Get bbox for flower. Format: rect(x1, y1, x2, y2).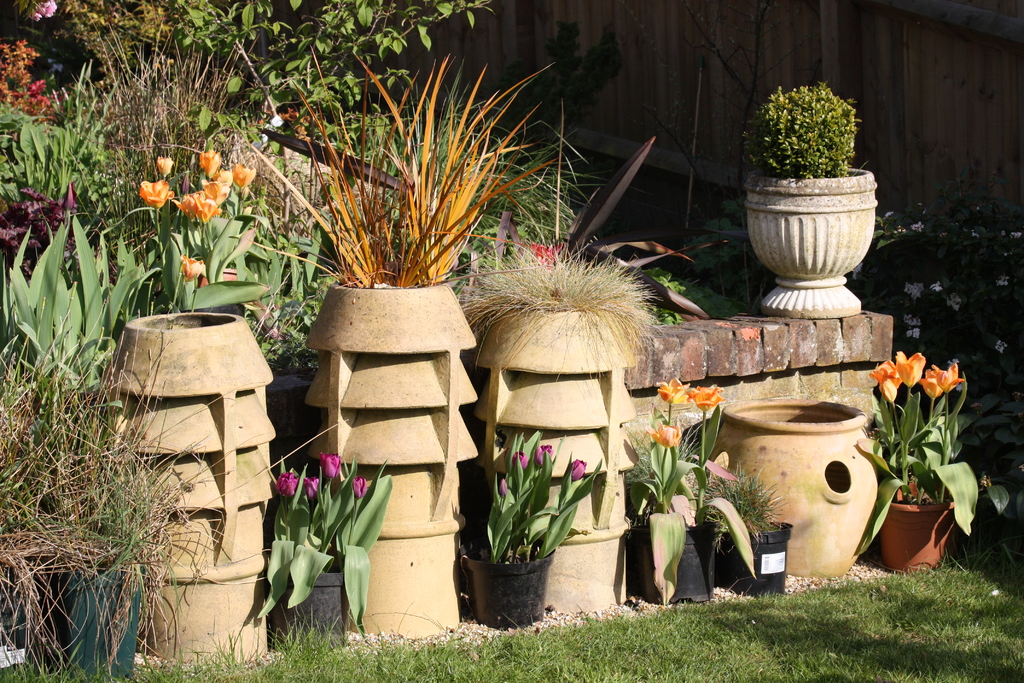
rect(177, 251, 210, 287).
